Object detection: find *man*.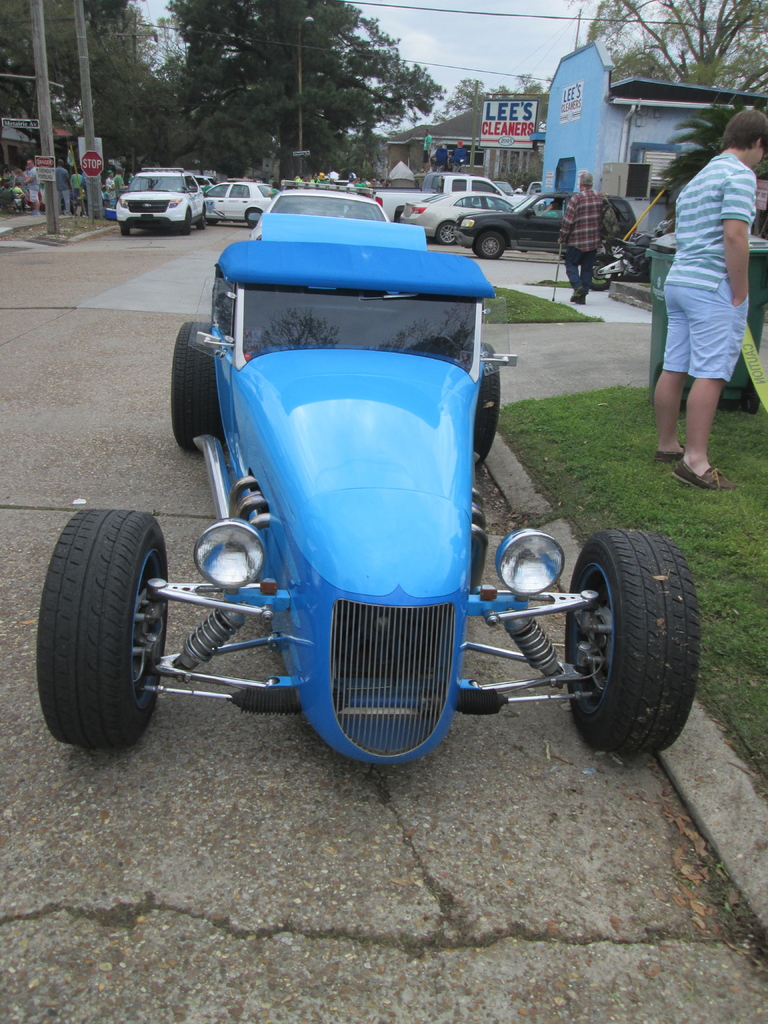
left=513, top=180, right=525, bottom=193.
